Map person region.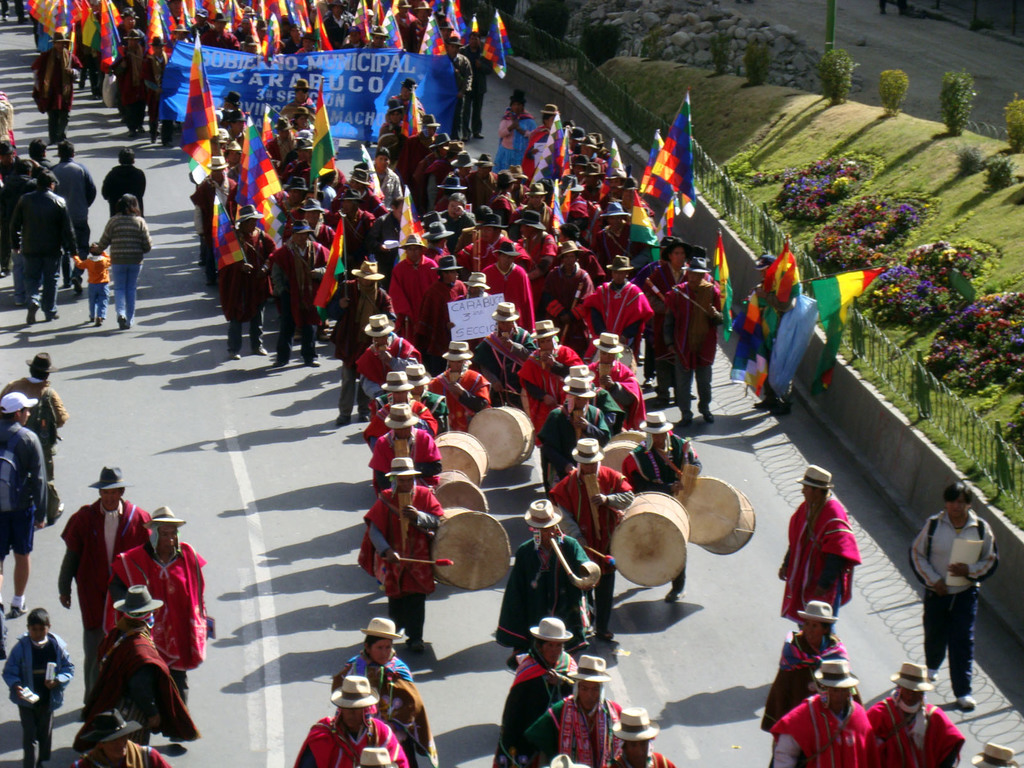
Mapped to Rect(70, 712, 175, 767).
